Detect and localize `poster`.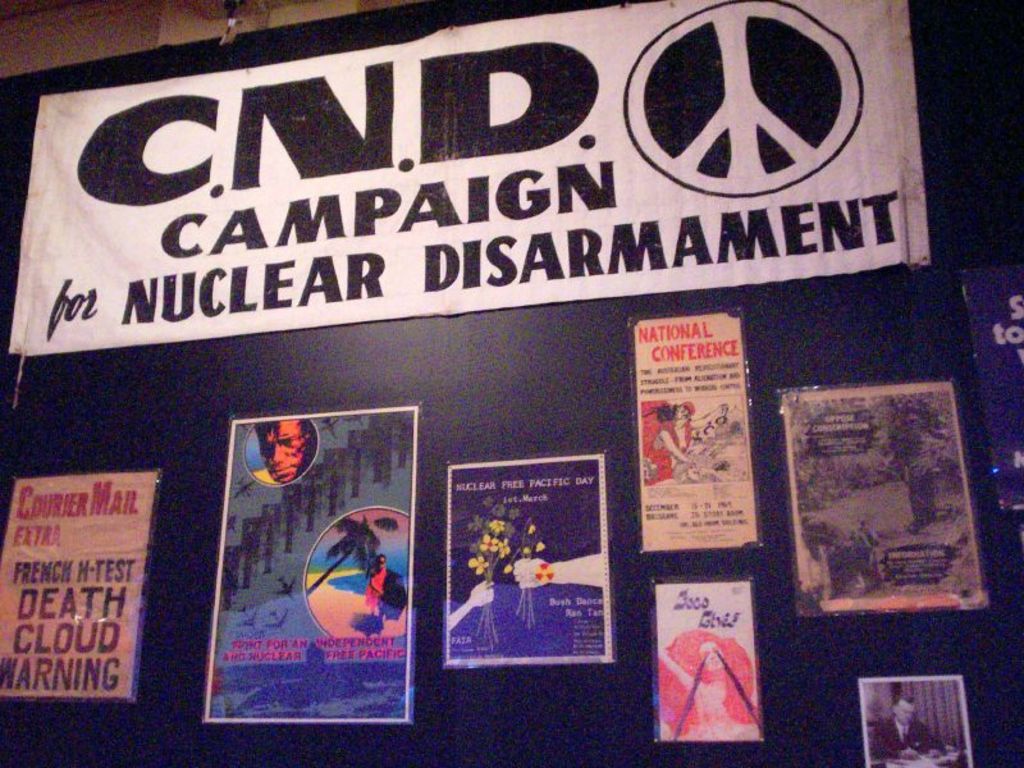
Localized at 781, 374, 984, 618.
